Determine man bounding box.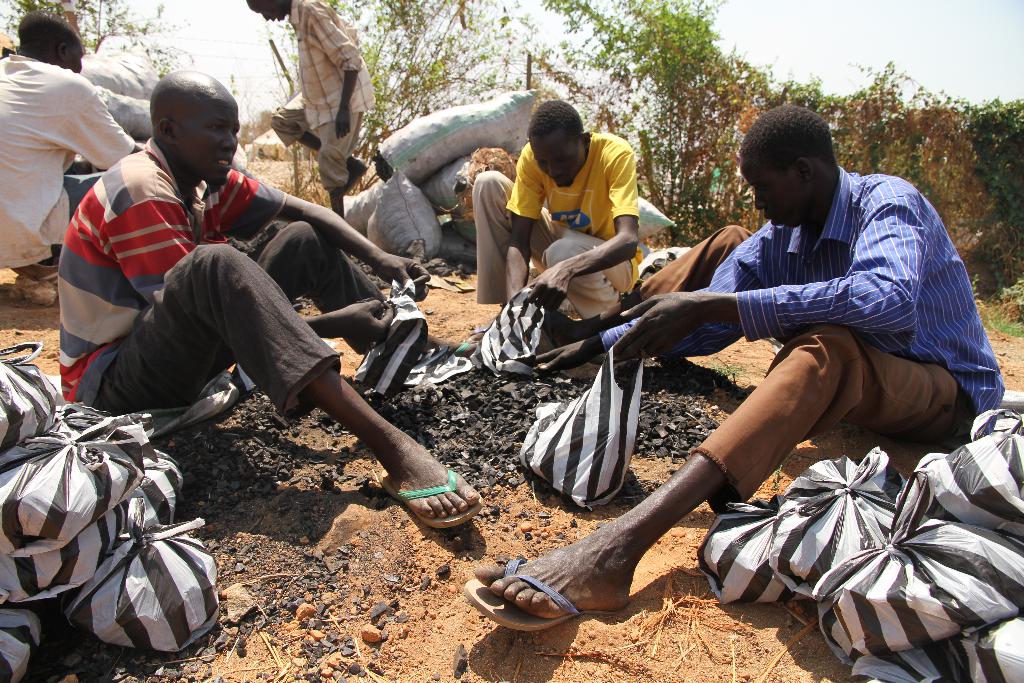
Determined: x1=460, y1=104, x2=1005, y2=634.
